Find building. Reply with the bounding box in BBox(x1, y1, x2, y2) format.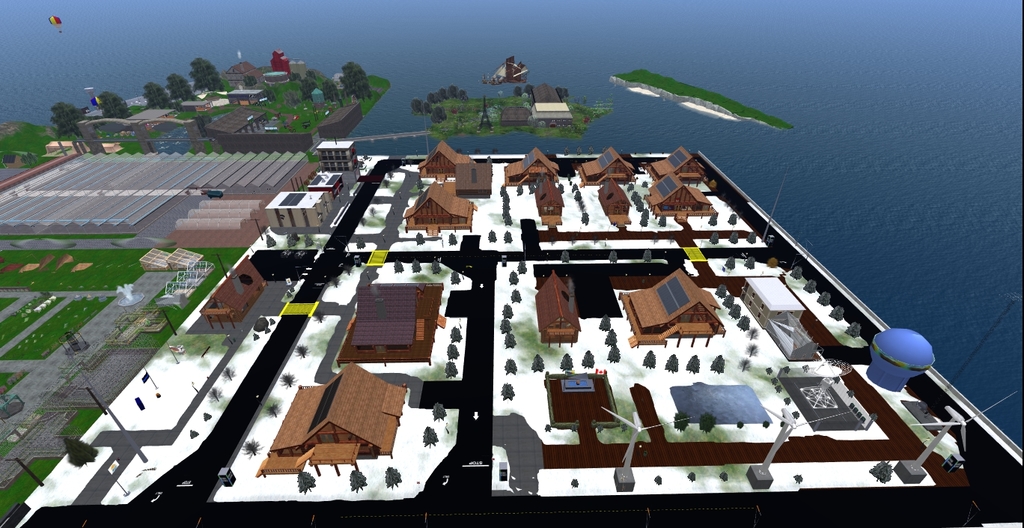
BBox(537, 268, 581, 342).
